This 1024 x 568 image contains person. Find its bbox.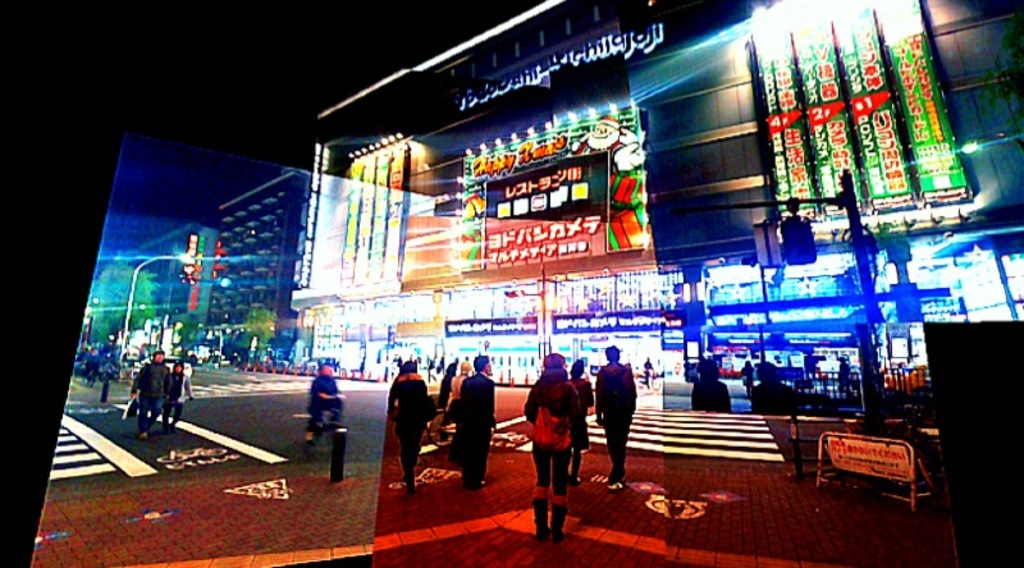
[x1=749, y1=352, x2=806, y2=417].
